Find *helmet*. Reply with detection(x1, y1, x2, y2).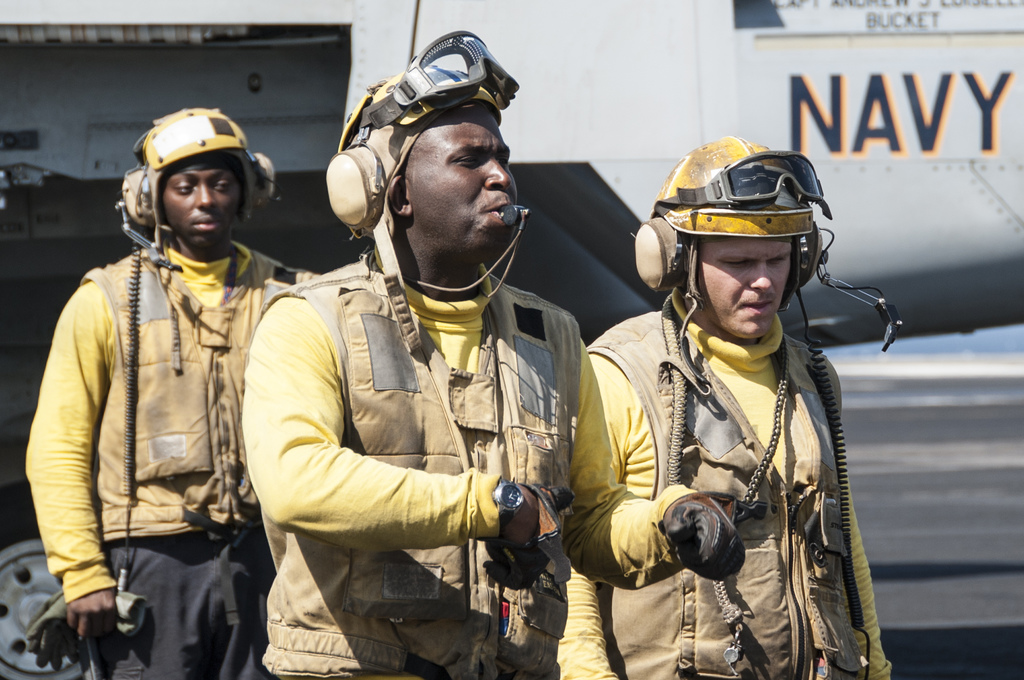
detection(651, 139, 828, 346).
